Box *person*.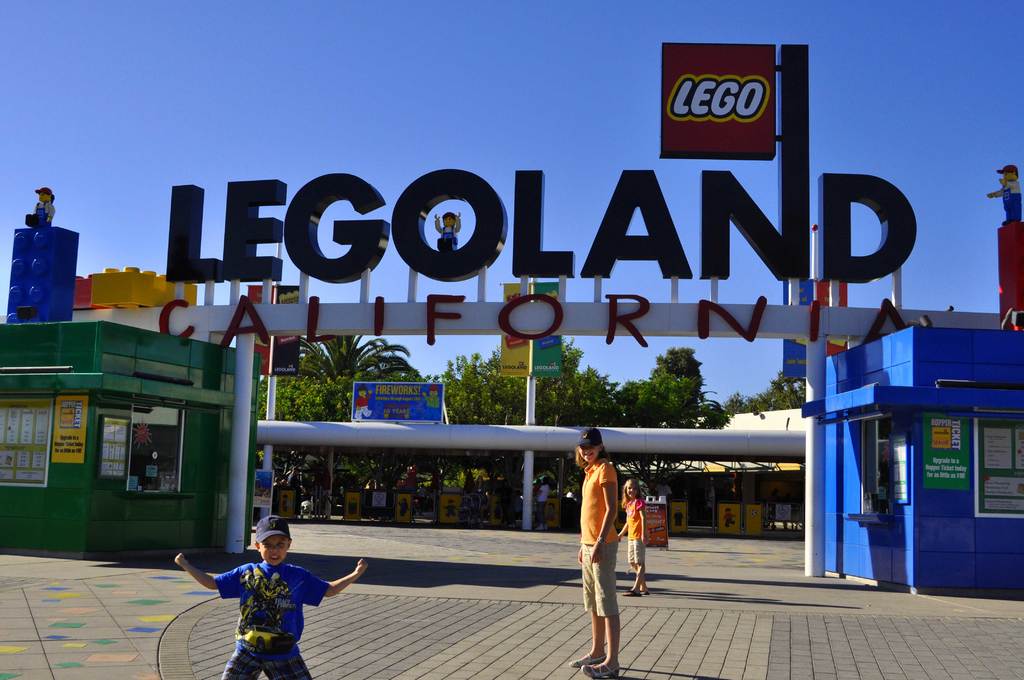
[x1=473, y1=472, x2=486, y2=526].
